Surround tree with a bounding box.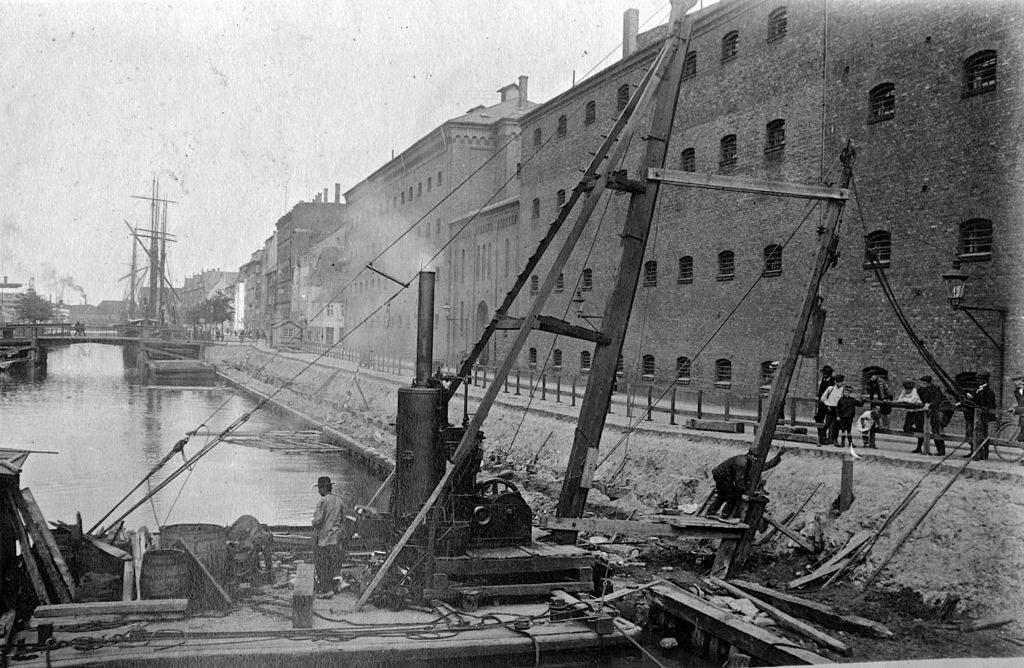
{"left": 181, "top": 290, "right": 243, "bottom": 324}.
